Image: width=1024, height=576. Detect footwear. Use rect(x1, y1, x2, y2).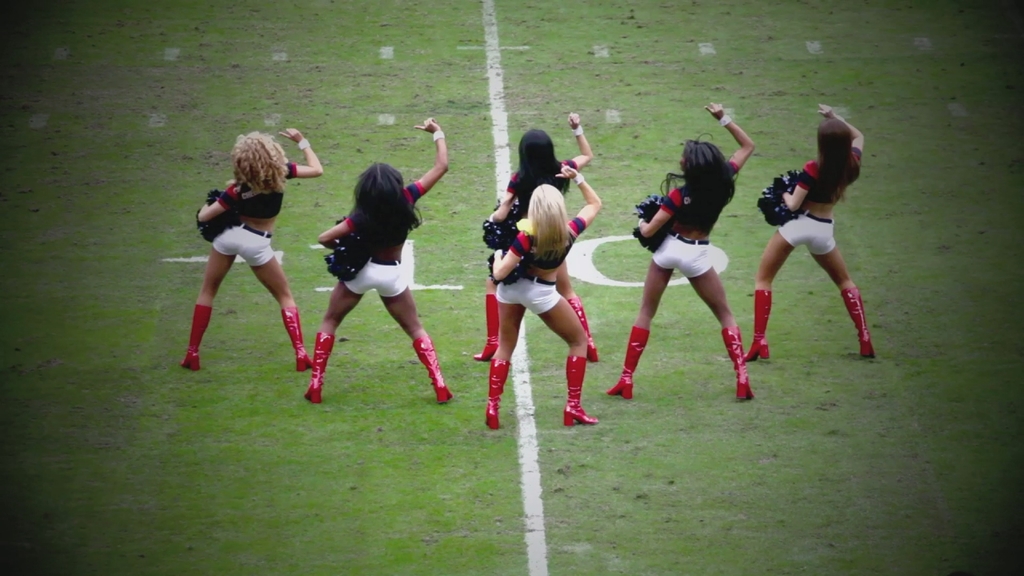
rect(842, 286, 876, 359).
